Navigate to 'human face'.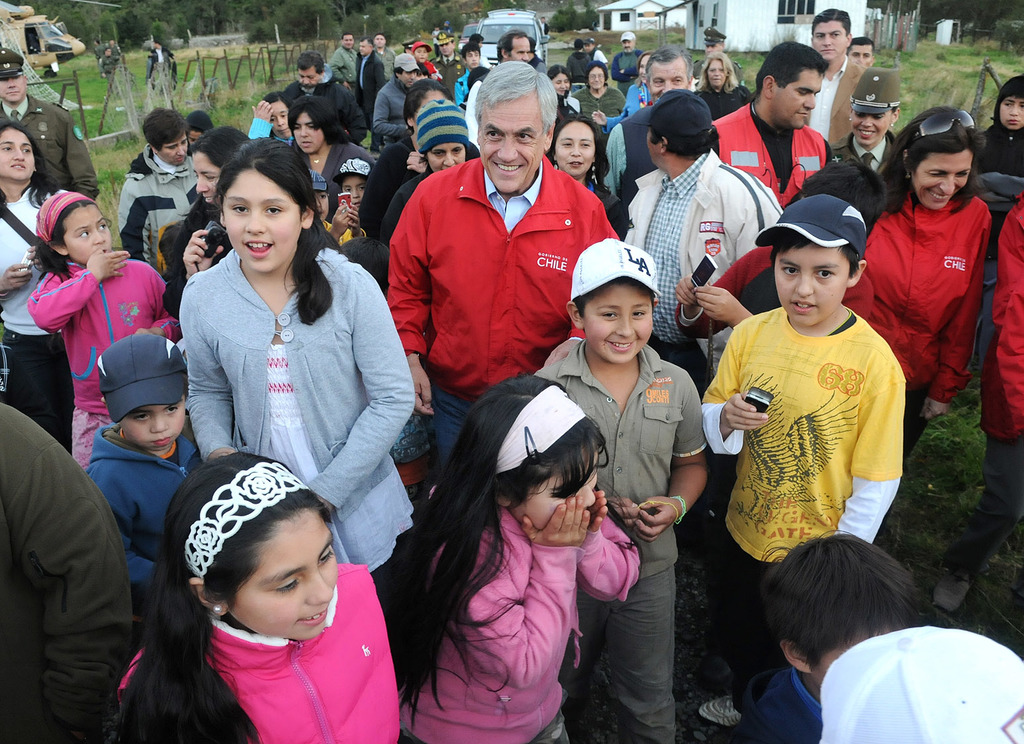
Navigation target: box=[814, 20, 847, 59].
